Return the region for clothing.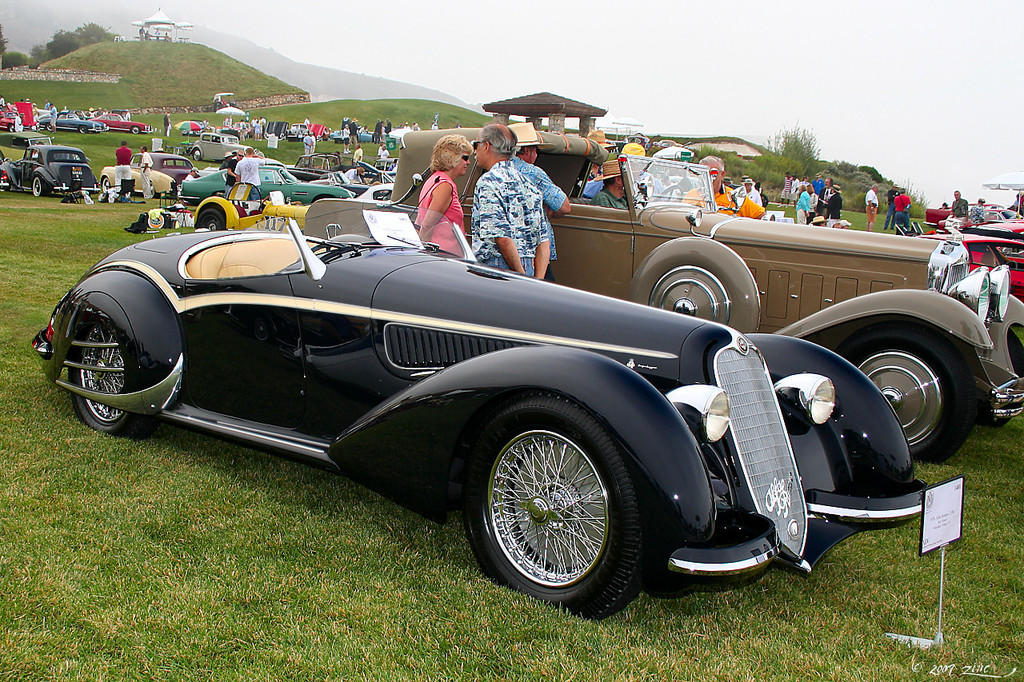
l=514, t=162, r=565, b=259.
